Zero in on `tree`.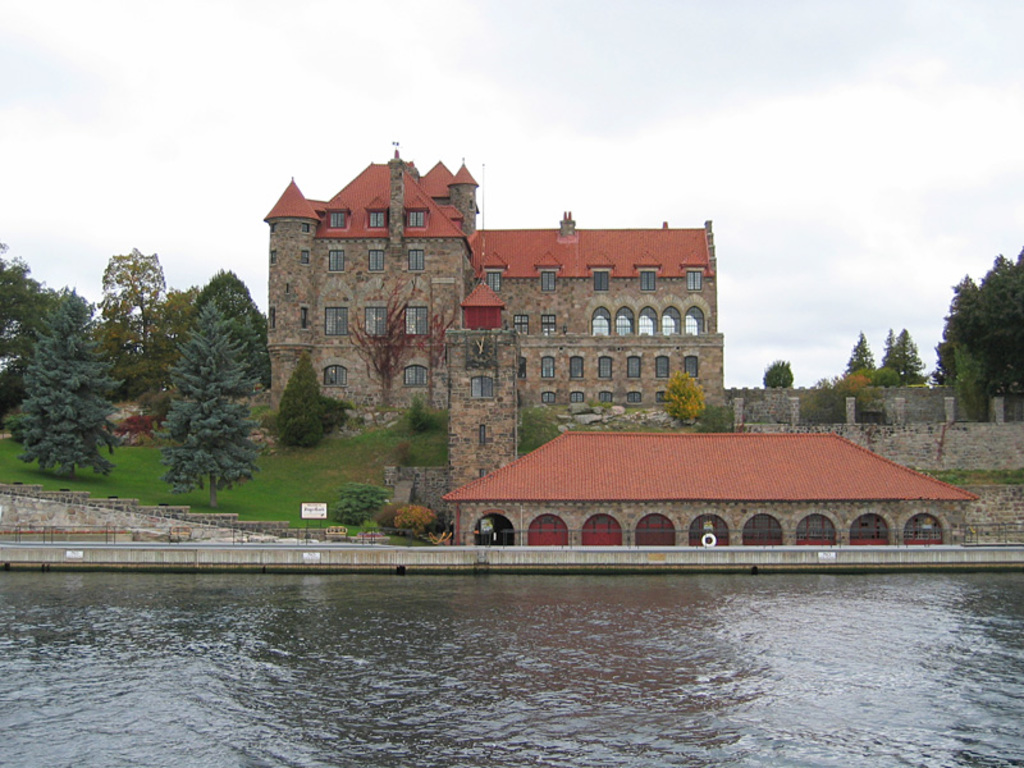
Zeroed in: (842, 323, 874, 403).
